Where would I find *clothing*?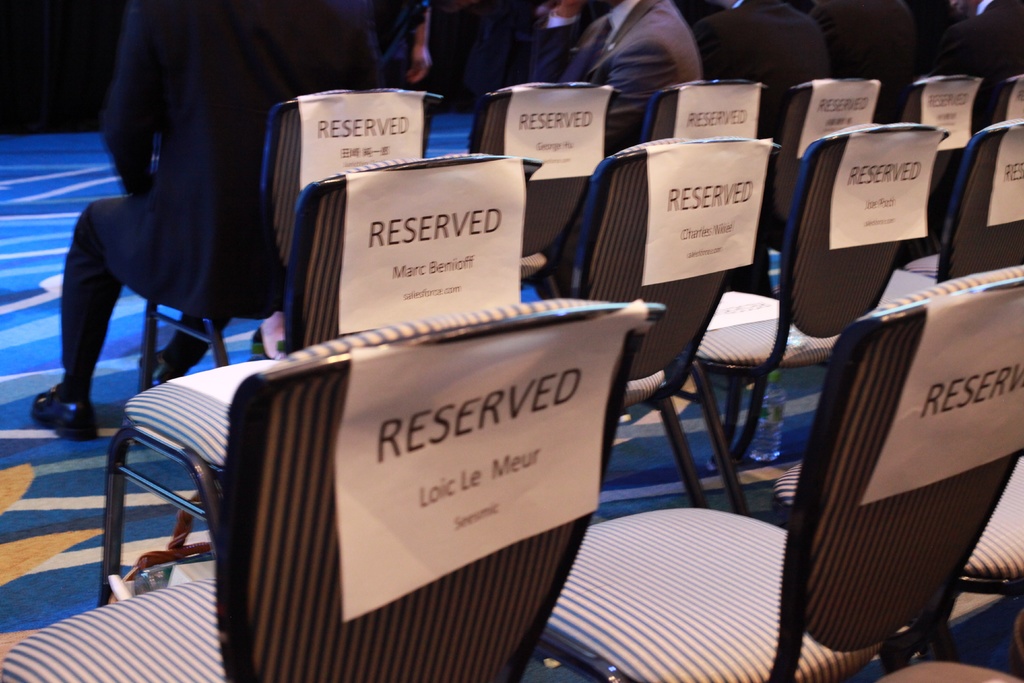
At x1=463, y1=0, x2=589, y2=88.
